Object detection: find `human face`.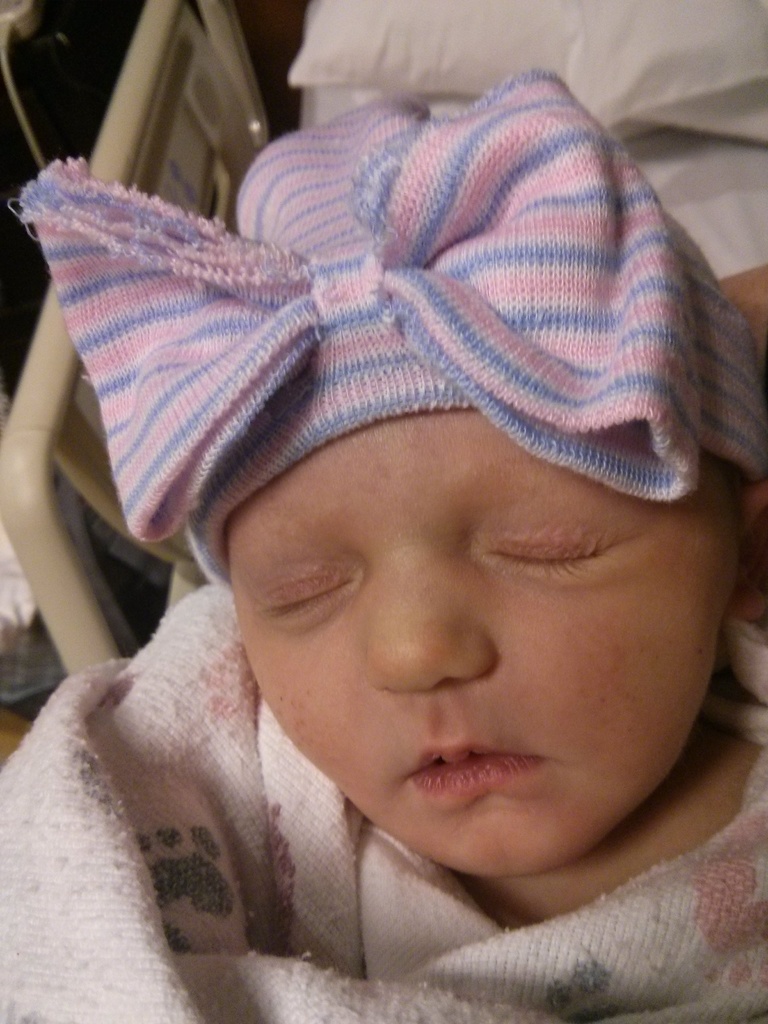
[left=223, top=409, right=737, bottom=877].
